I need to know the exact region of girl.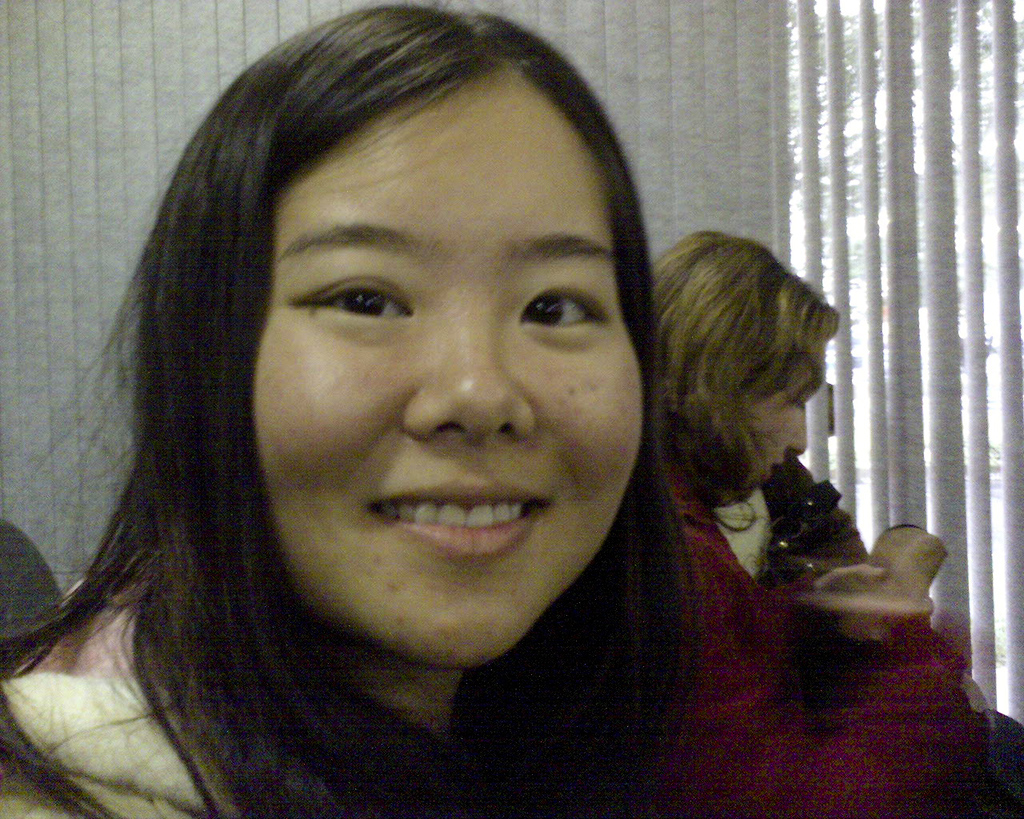
Region: Rect(0, 0, 707, 818).
